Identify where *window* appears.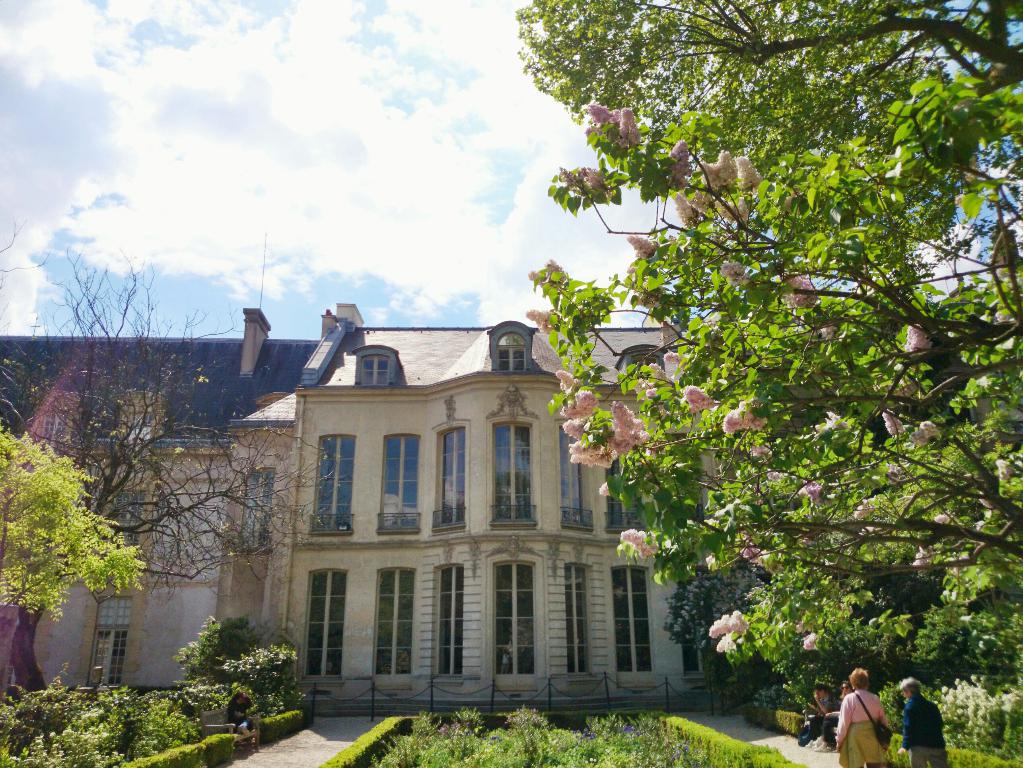
Appears at pyautogui.locateOnScreen(308, 433, 355, 543).
